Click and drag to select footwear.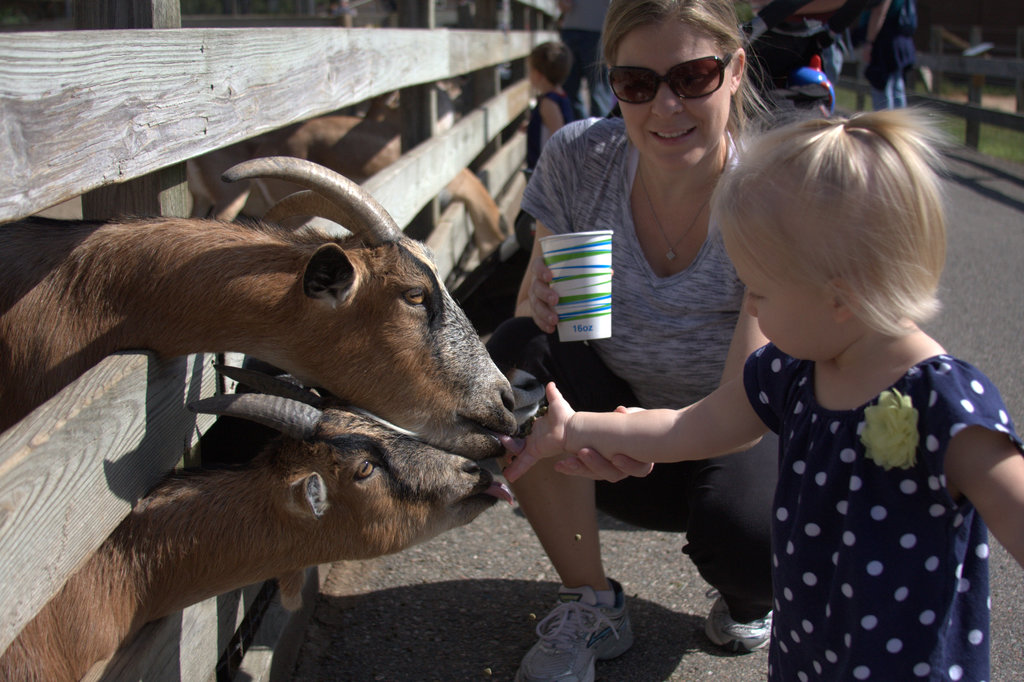
Selection: 705,585,782,652.
